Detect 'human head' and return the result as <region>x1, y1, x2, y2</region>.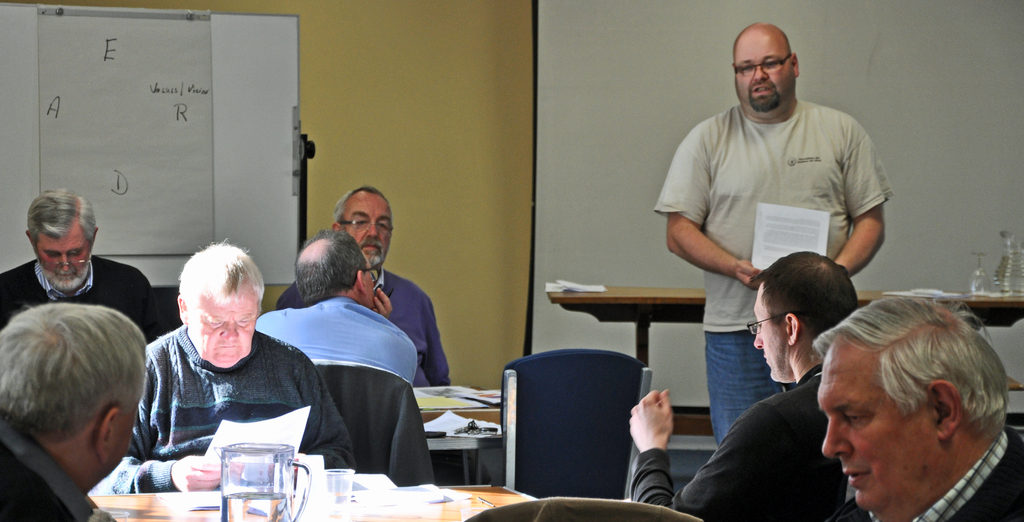
<region>795, 299, 1020, 521</region>.
